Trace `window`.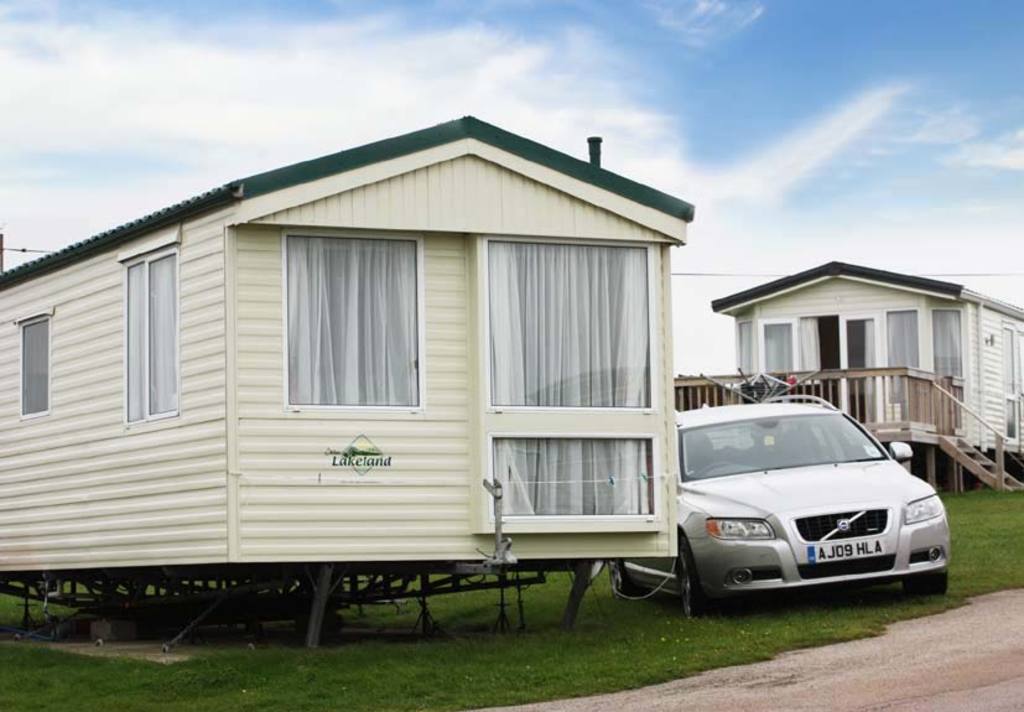
Traced to Rect(836, 415, 882, 461).
